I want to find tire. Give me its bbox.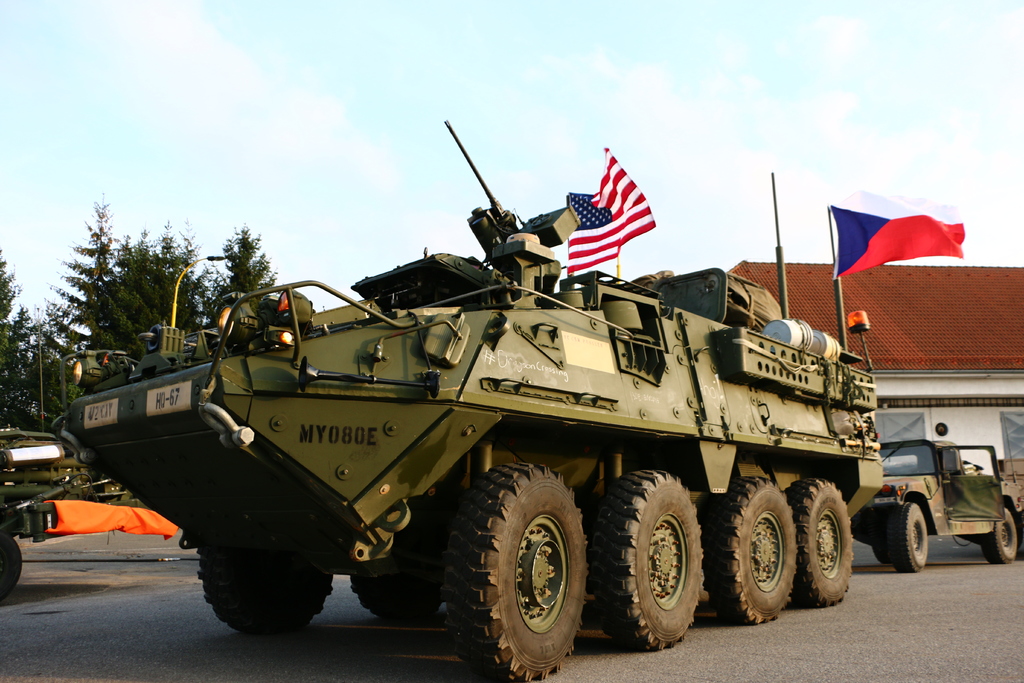
Rect(723, 473, 799, 624).
